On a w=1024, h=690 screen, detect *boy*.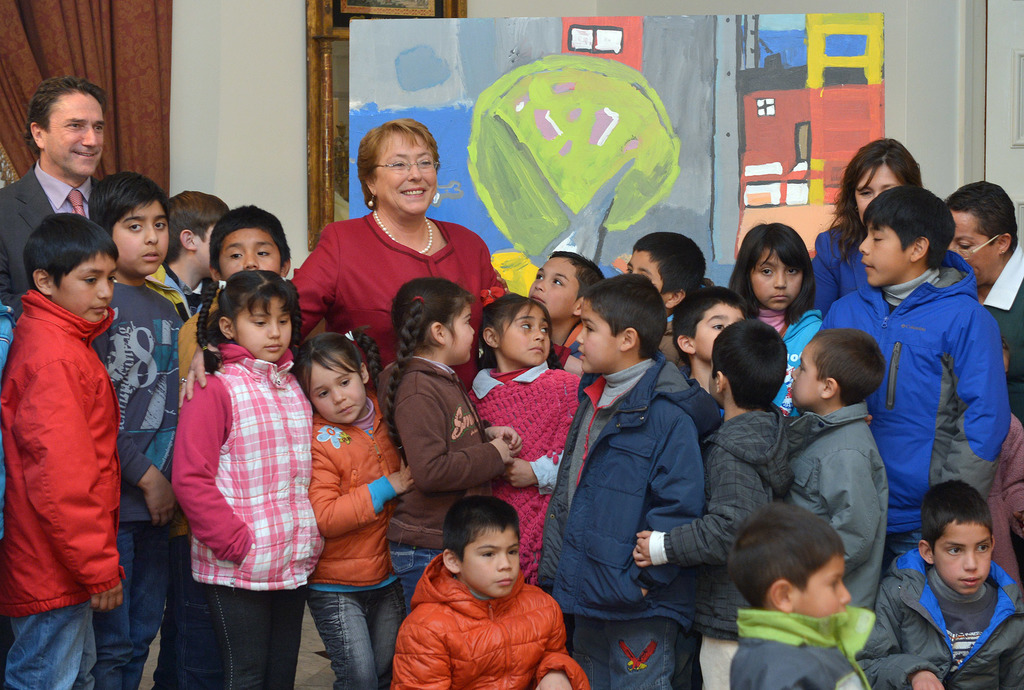
730:501:865:689.
